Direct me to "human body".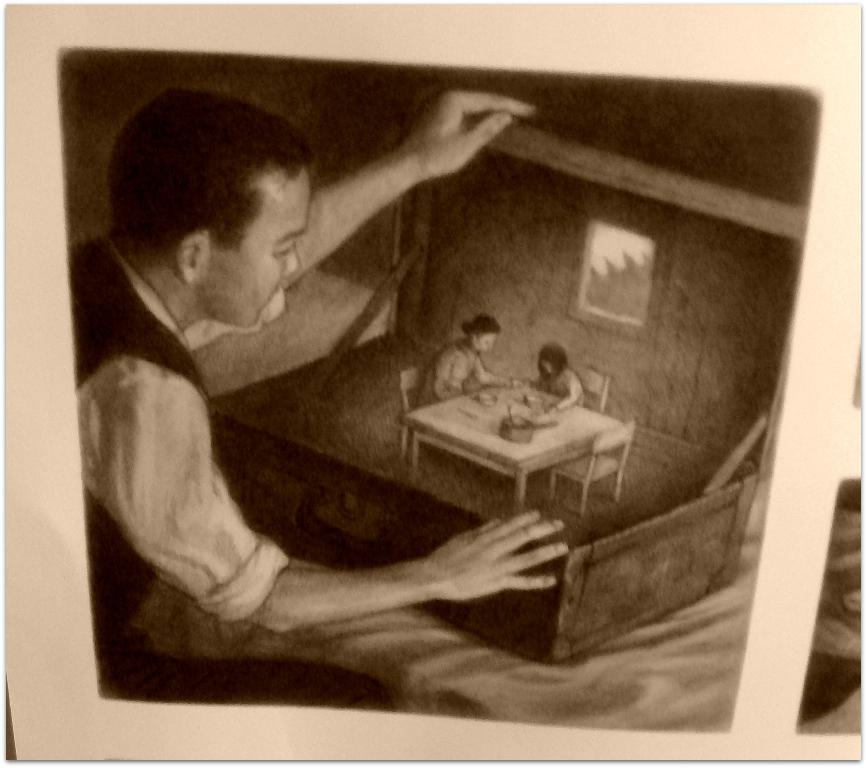
Direction: detection(62, 96, 483, 652).
